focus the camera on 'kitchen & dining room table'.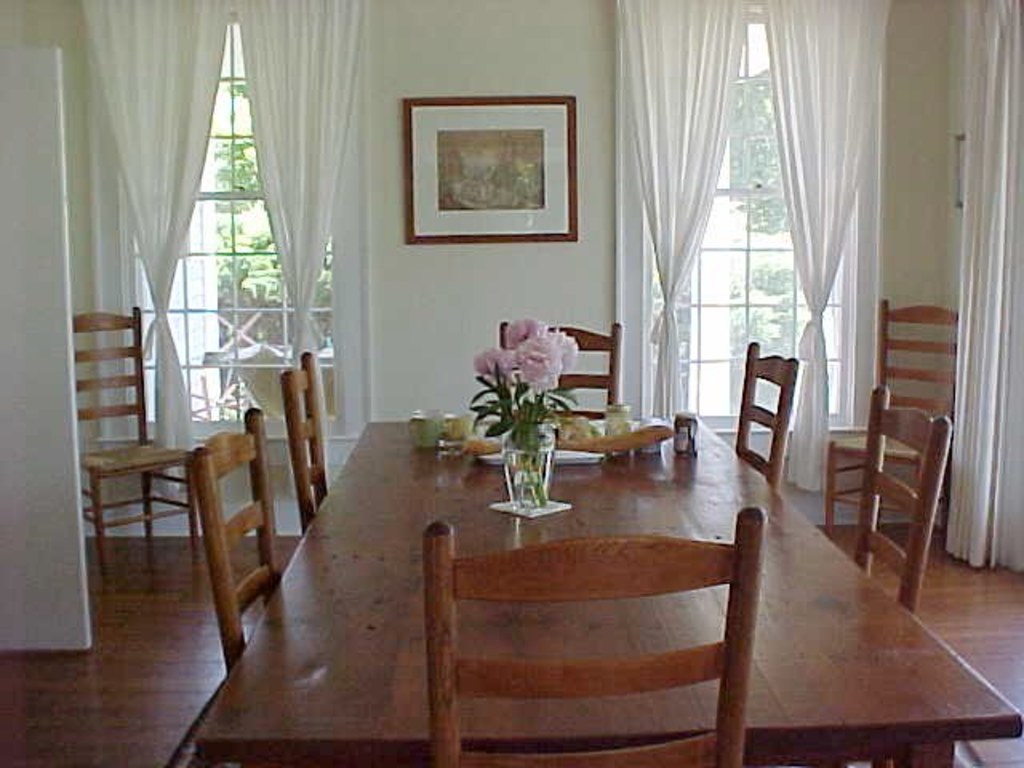
Focus region: left=186, top=318, right=1022, bottom=766.
